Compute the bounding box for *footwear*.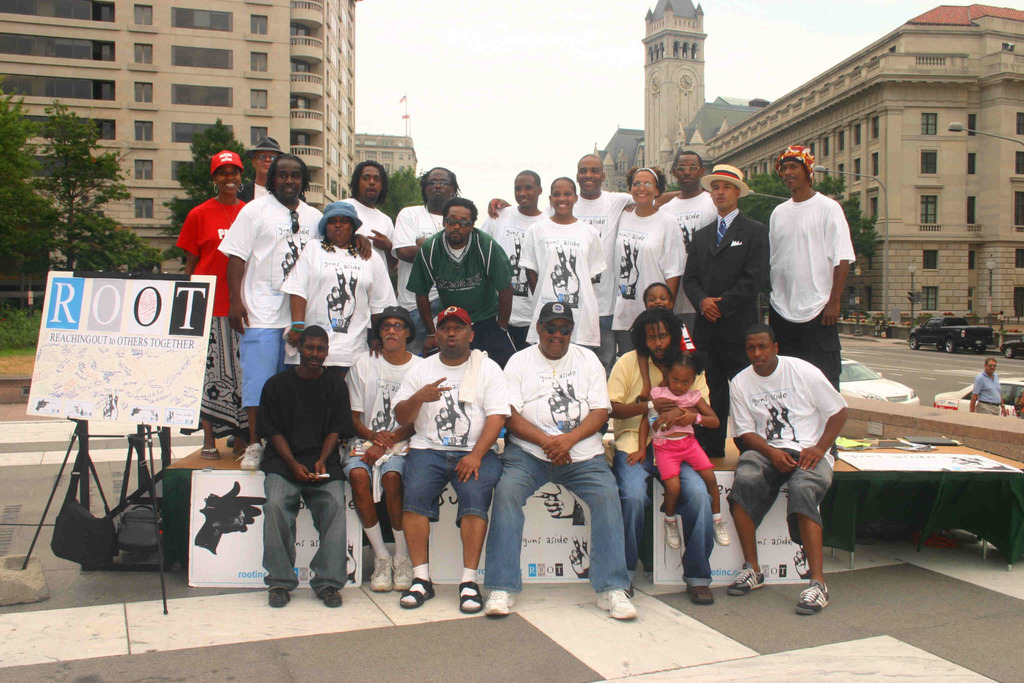
(477, 583, 520, 614).
